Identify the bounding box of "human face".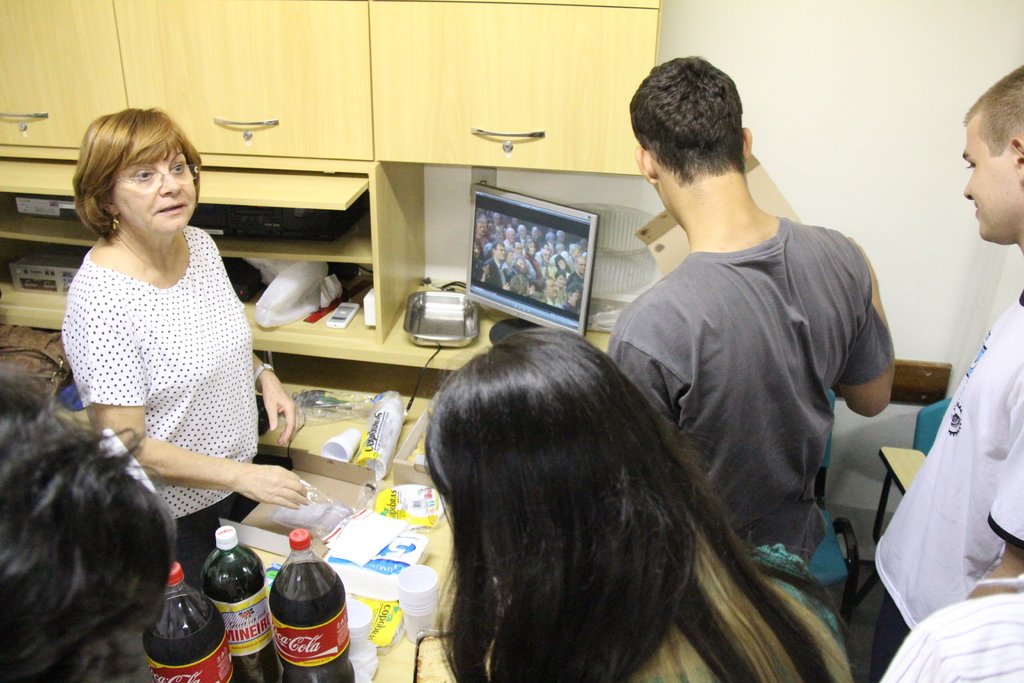
[493,213,500,226].
